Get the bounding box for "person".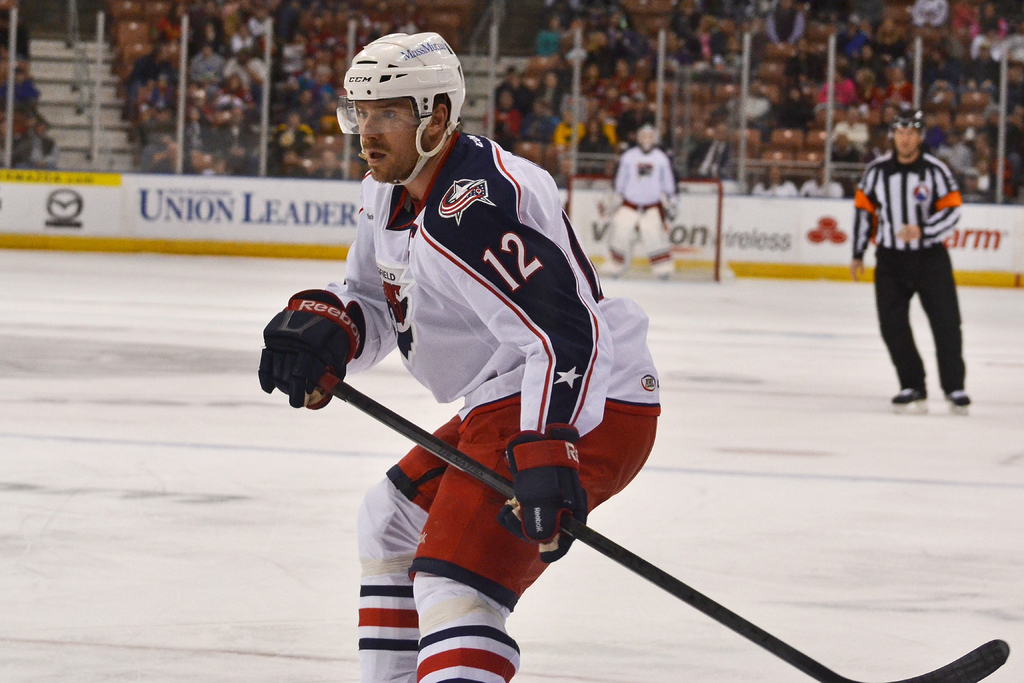
select_region(257, 33, 657, 682).
